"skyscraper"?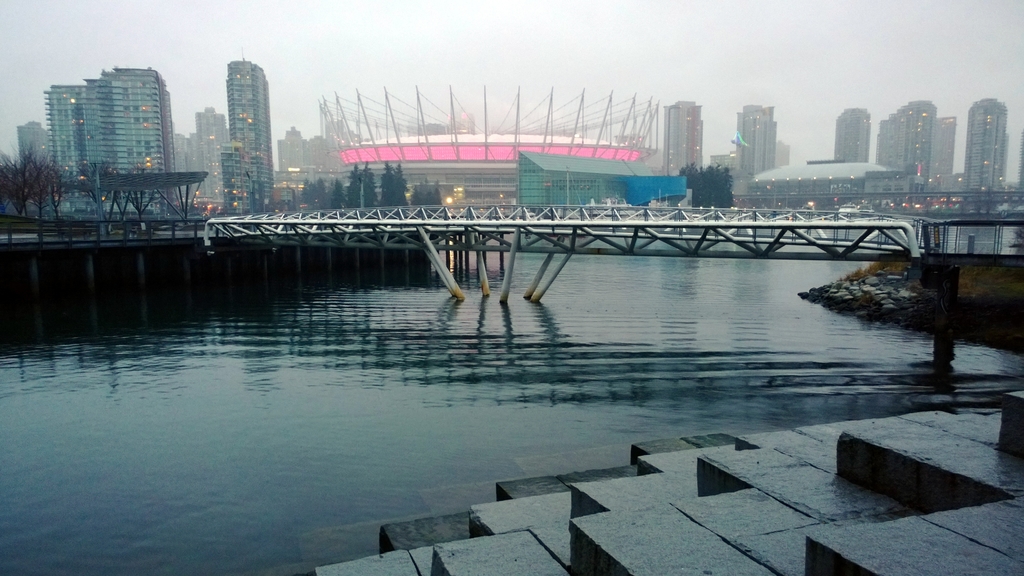
BBox(833, 95, 873, 169)
